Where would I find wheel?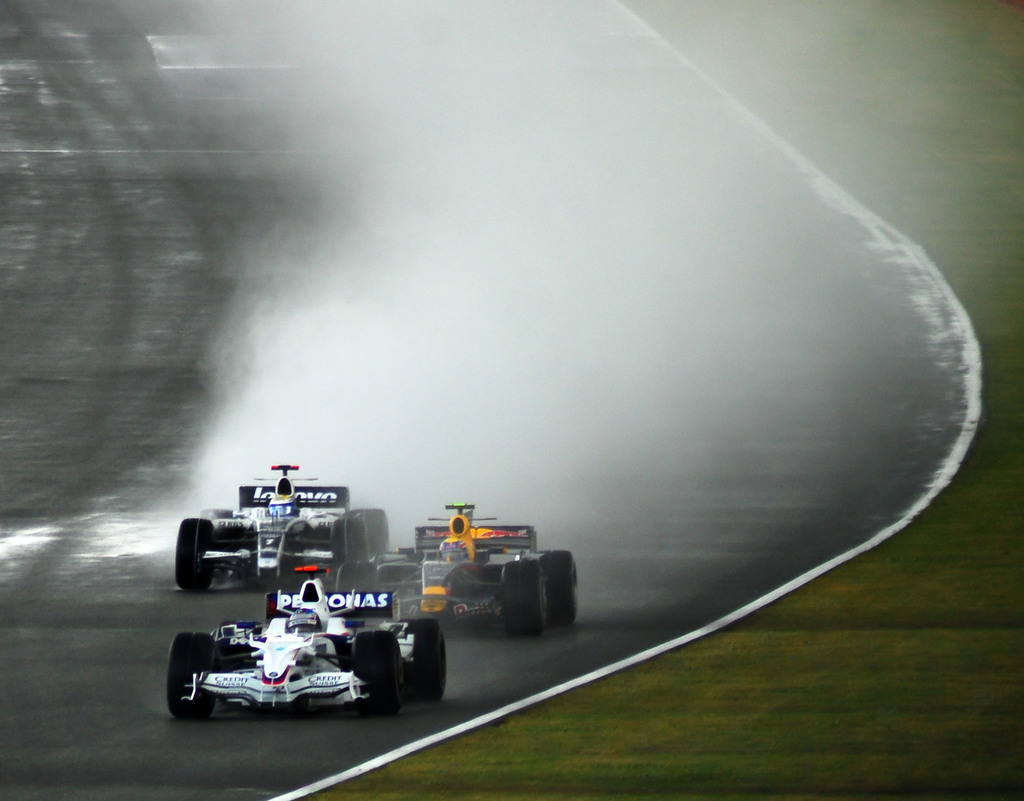
At <box>335,554,378,607</box>.
